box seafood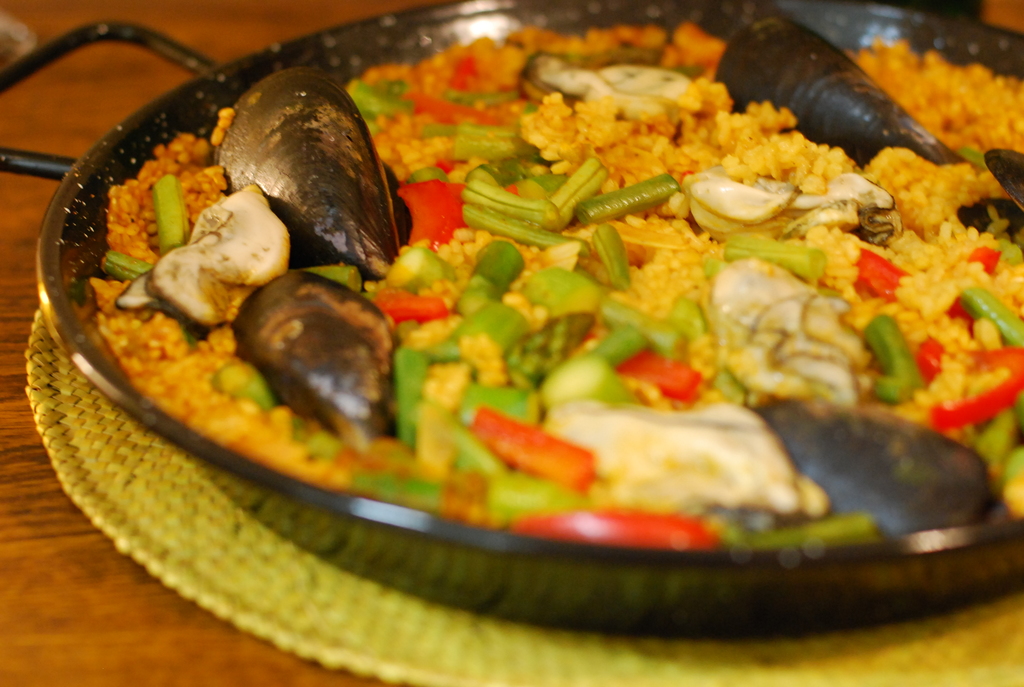
[x1=211, y1=60, x2=399, y2=274]
